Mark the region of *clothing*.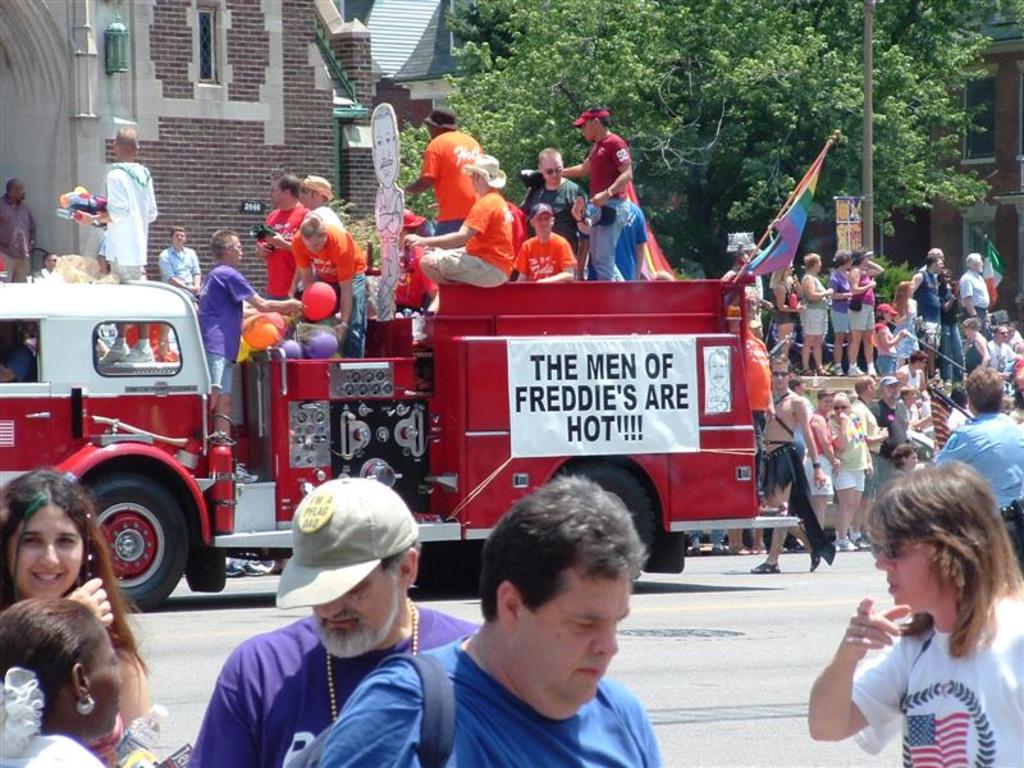
Region: left=302, top=201, right=349, bottom=239.
